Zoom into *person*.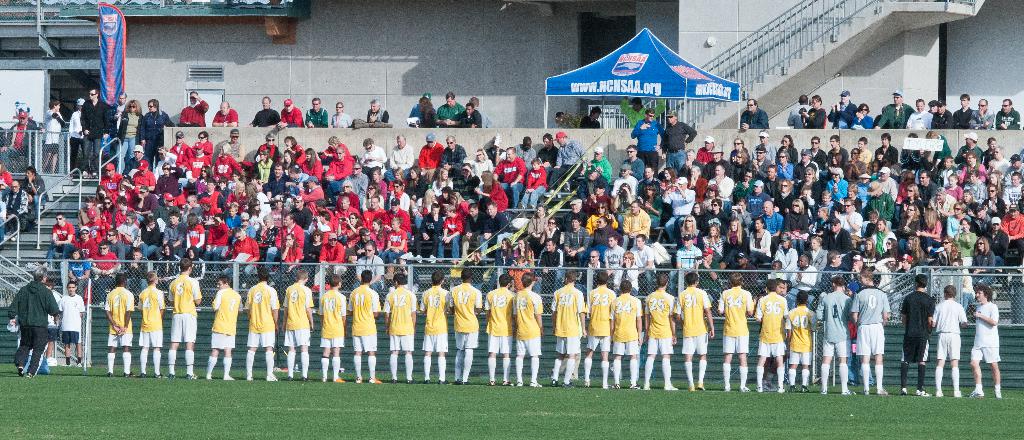
Zoom target: [left=634, top=110, right=660, bottom=174].
